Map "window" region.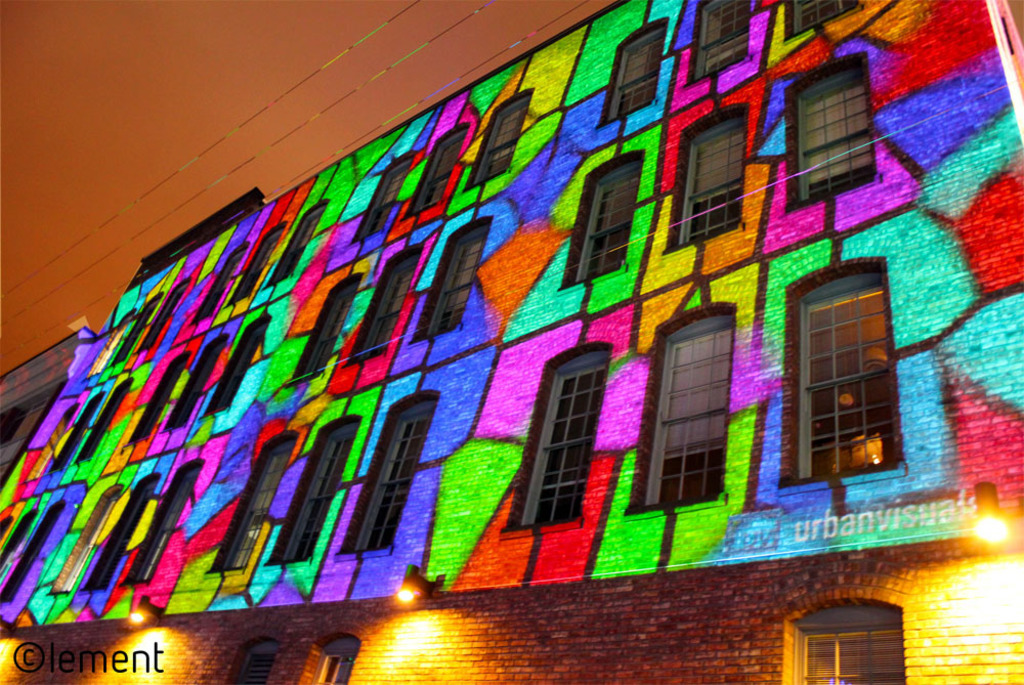
Mapped to (x1=52, y1=481, x2=123, y2=596).
